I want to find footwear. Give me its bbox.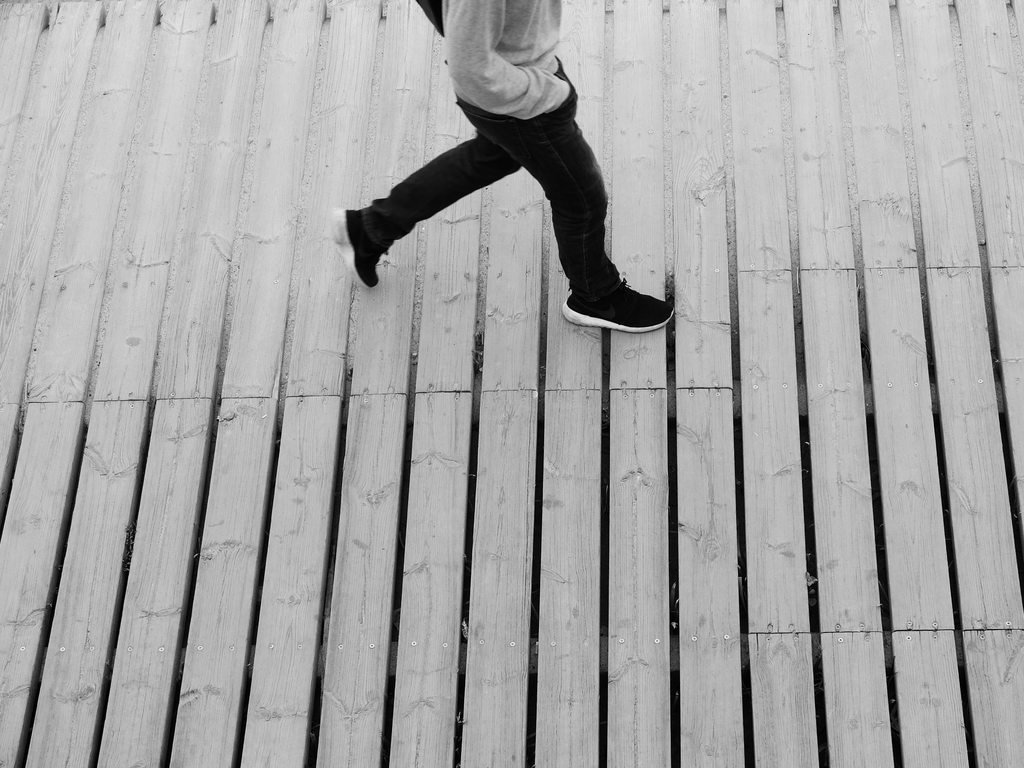
<box>556,248,668,332</box>.
